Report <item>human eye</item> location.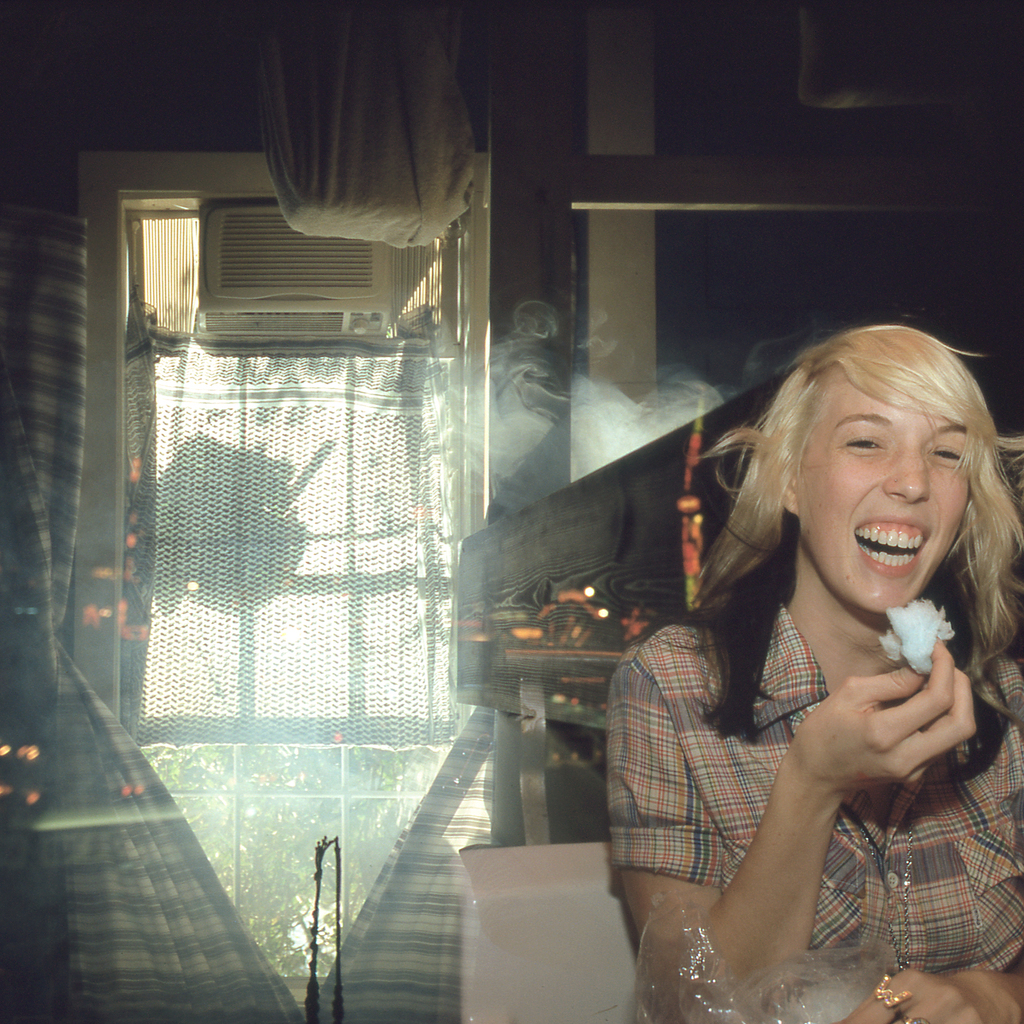
Report: detection(841, 428, 877, 457).
